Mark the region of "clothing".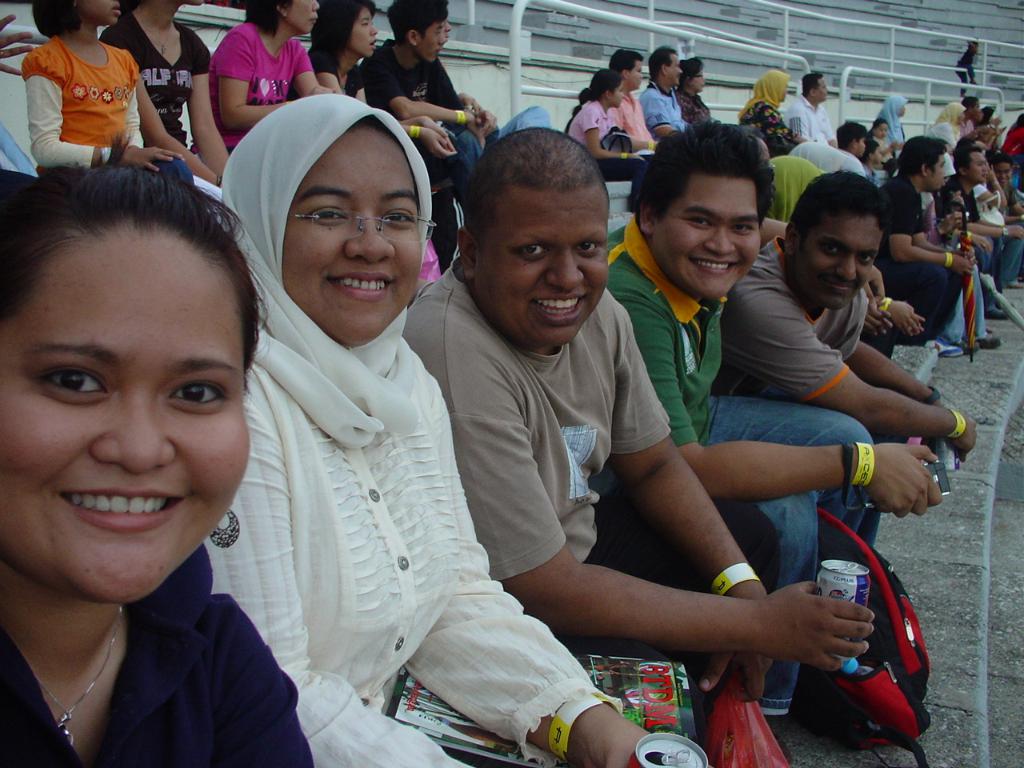
Region: {"left": 783, "top": 94, "right": 839, "bottom": 142}.
